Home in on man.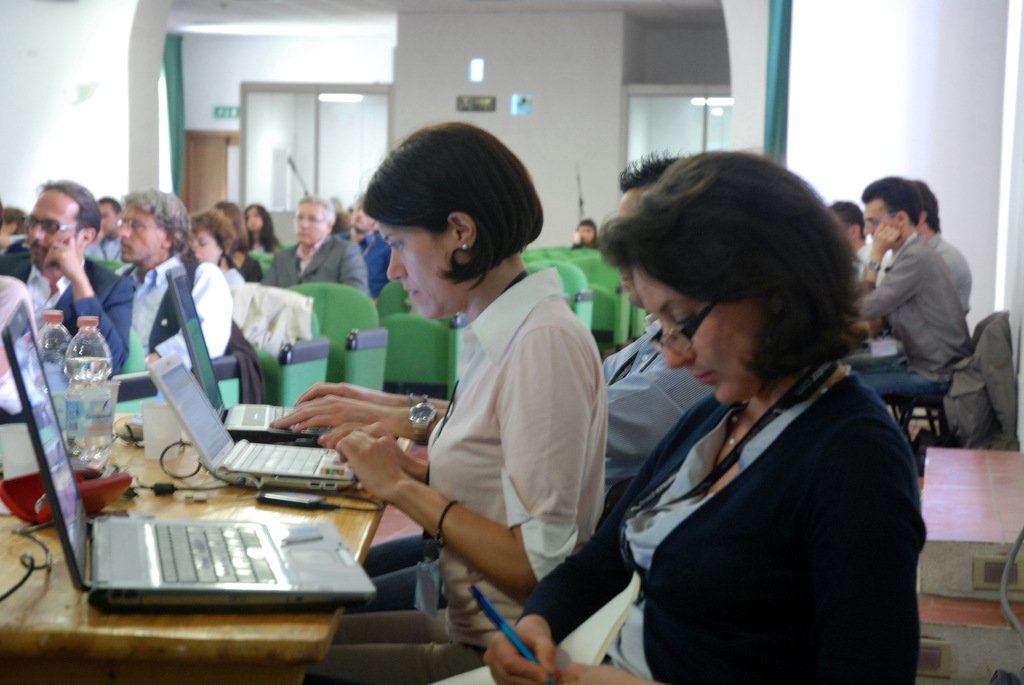
Homed in at <bbox>0, 174, 135, 382</bbox>.
